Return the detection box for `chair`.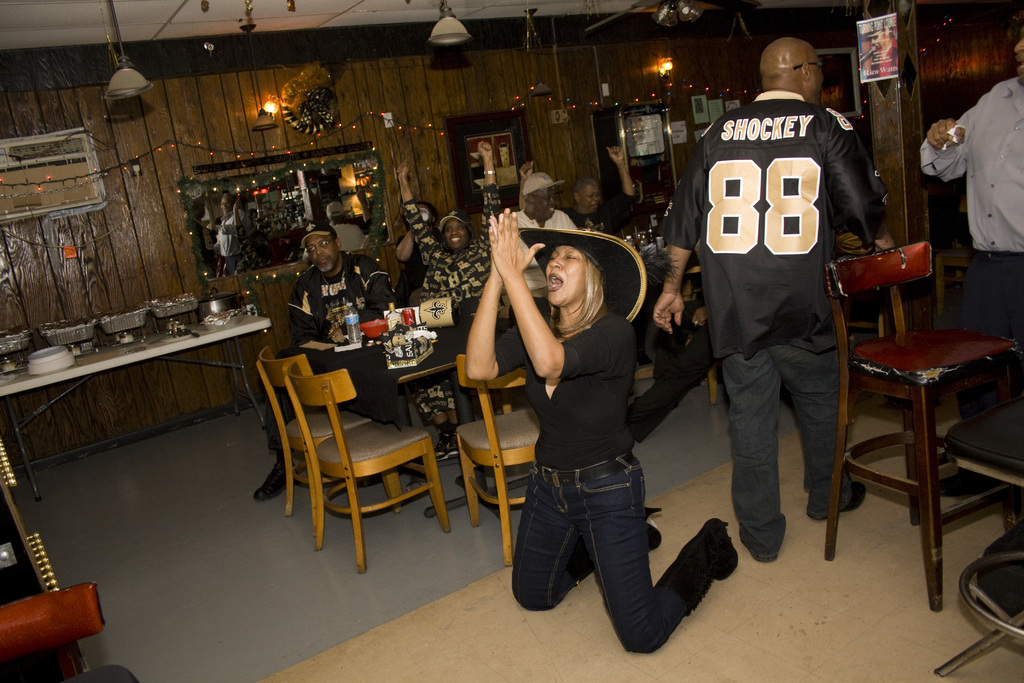
(0,581,139,682).
